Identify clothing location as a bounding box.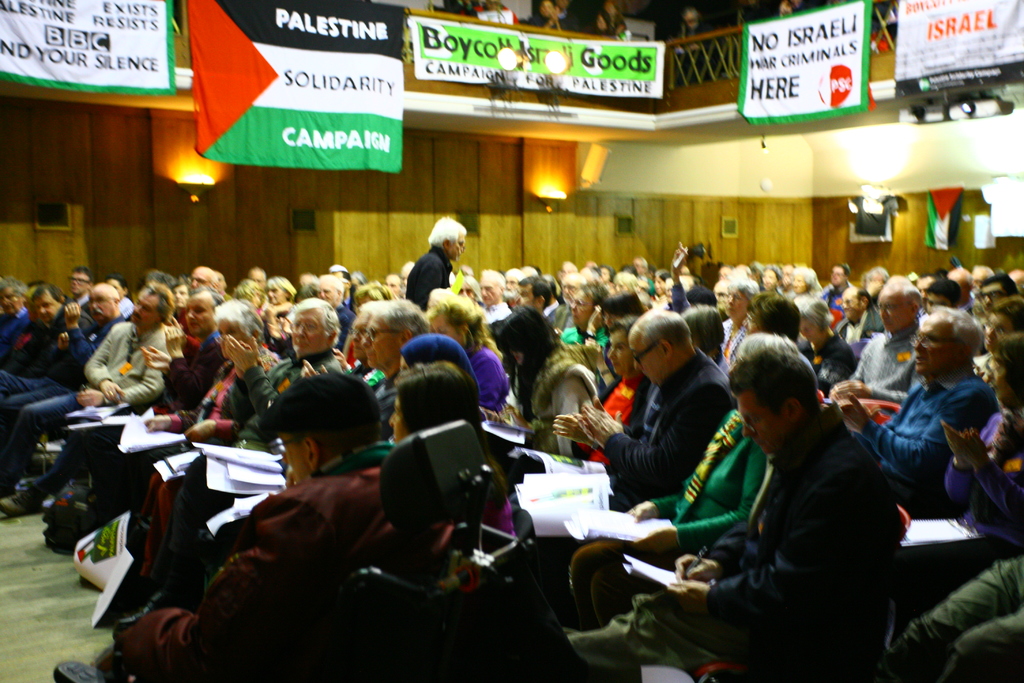
690:370:916:671.
